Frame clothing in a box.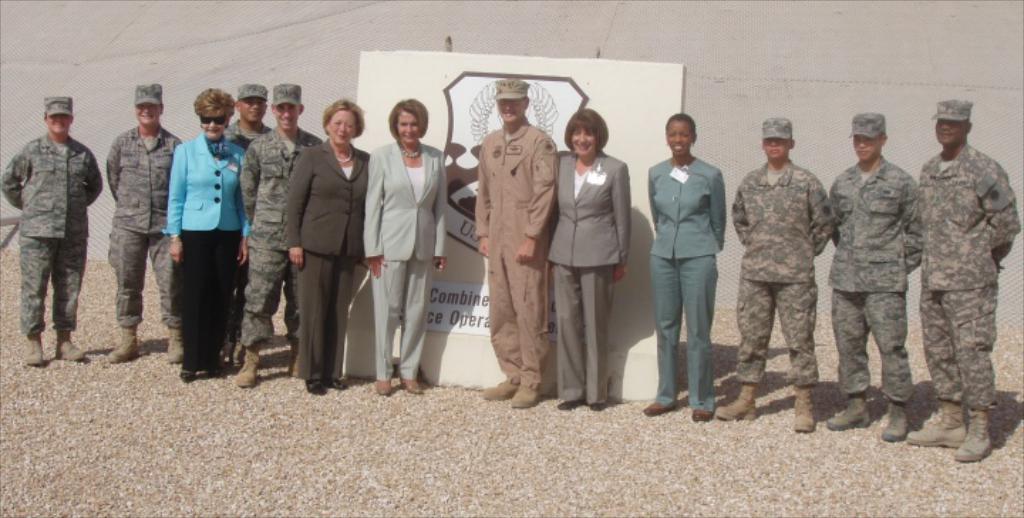
box(724, 161, 831, 387).
